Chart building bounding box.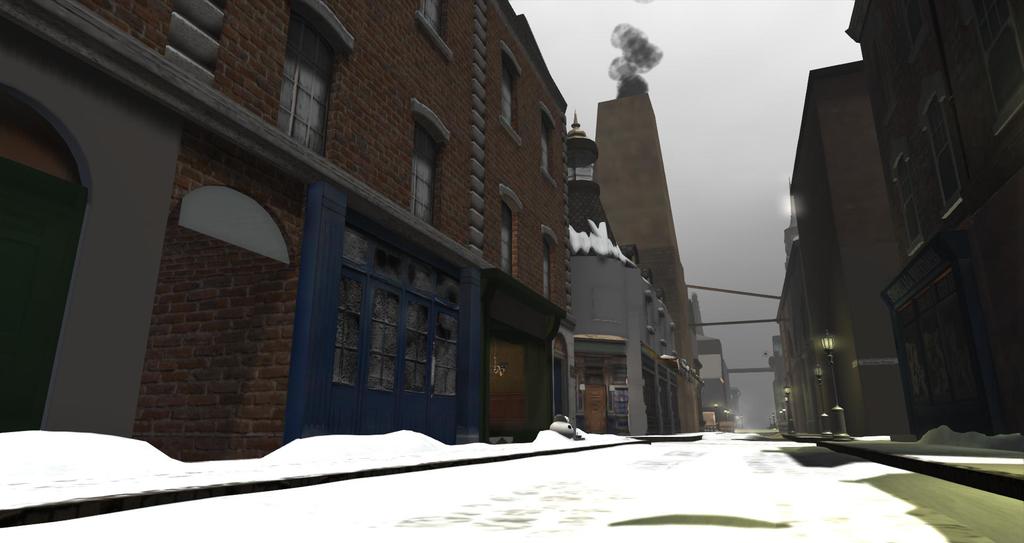
Charted: x1=563 y1=120 x2=685 y2=432.
